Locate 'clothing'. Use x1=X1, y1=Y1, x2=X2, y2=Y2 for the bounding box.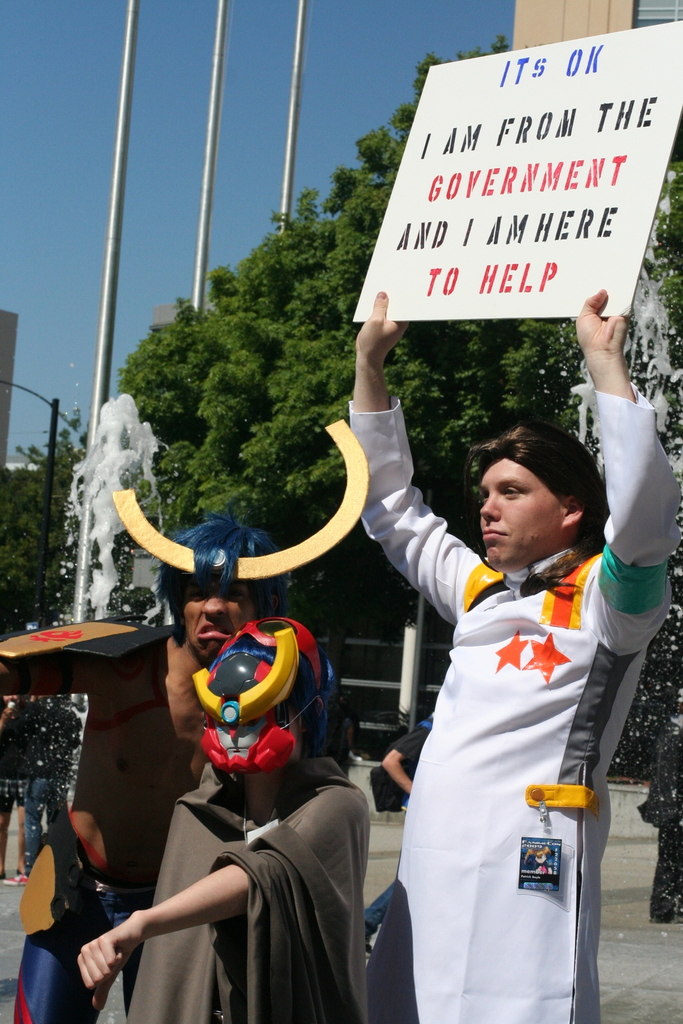
x1=652, y1=726, x2=682, y2=918.
